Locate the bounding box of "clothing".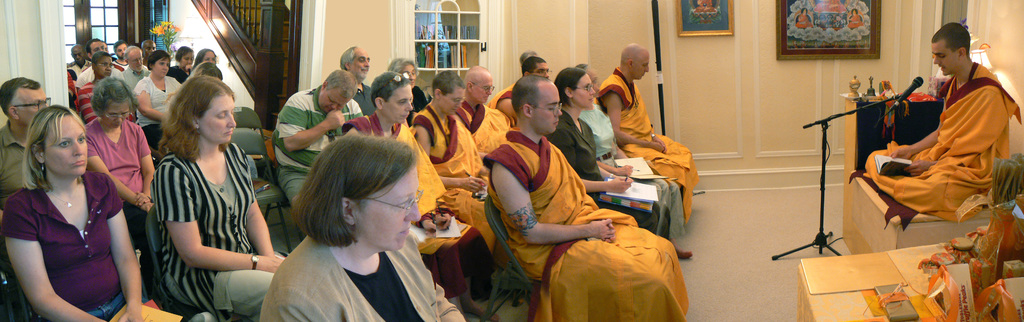
Bounding box: (401,98,503,215).
